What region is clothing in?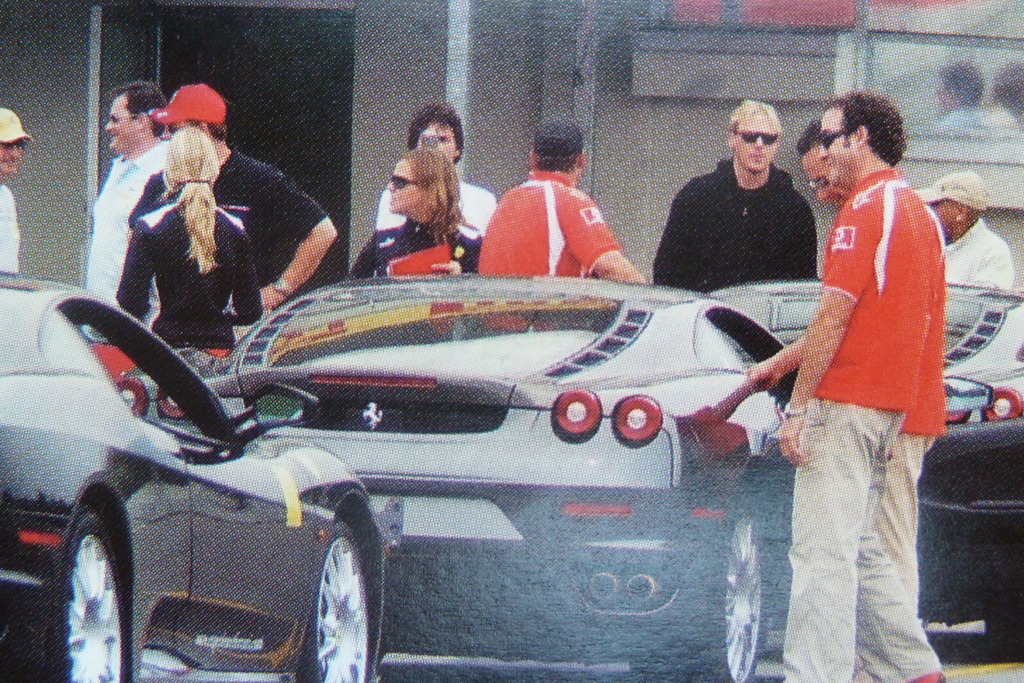
[349,214,503,283].
